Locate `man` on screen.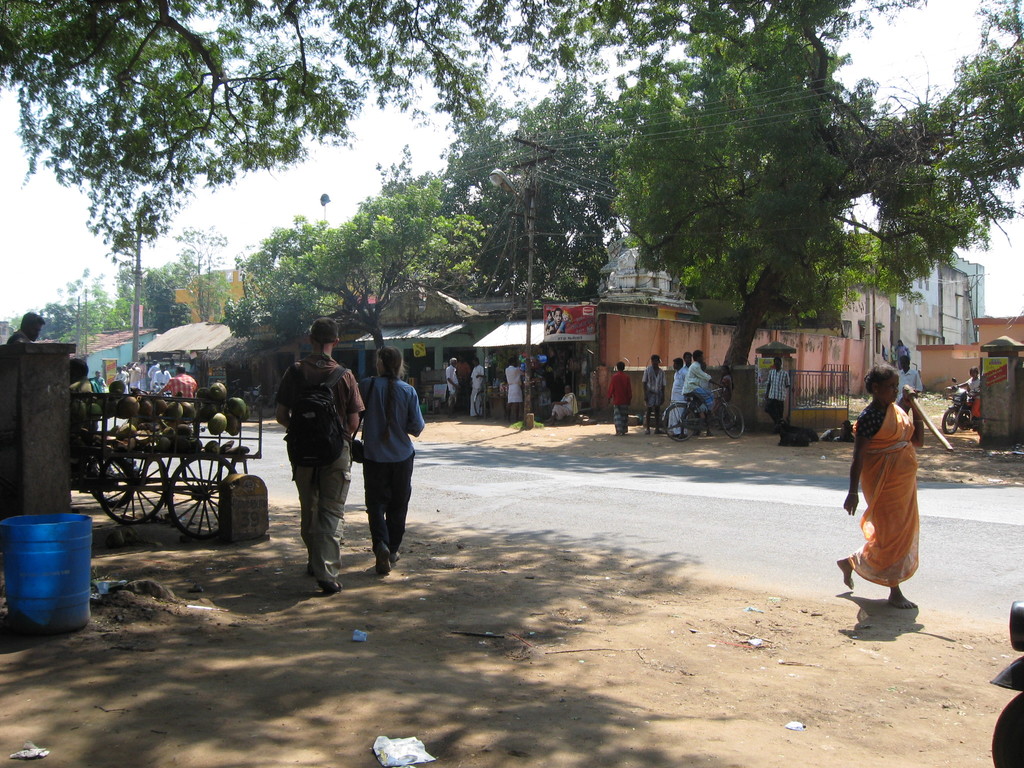
On screen at pyautogui.locateOnScreen(454, 354, 470, 401).
